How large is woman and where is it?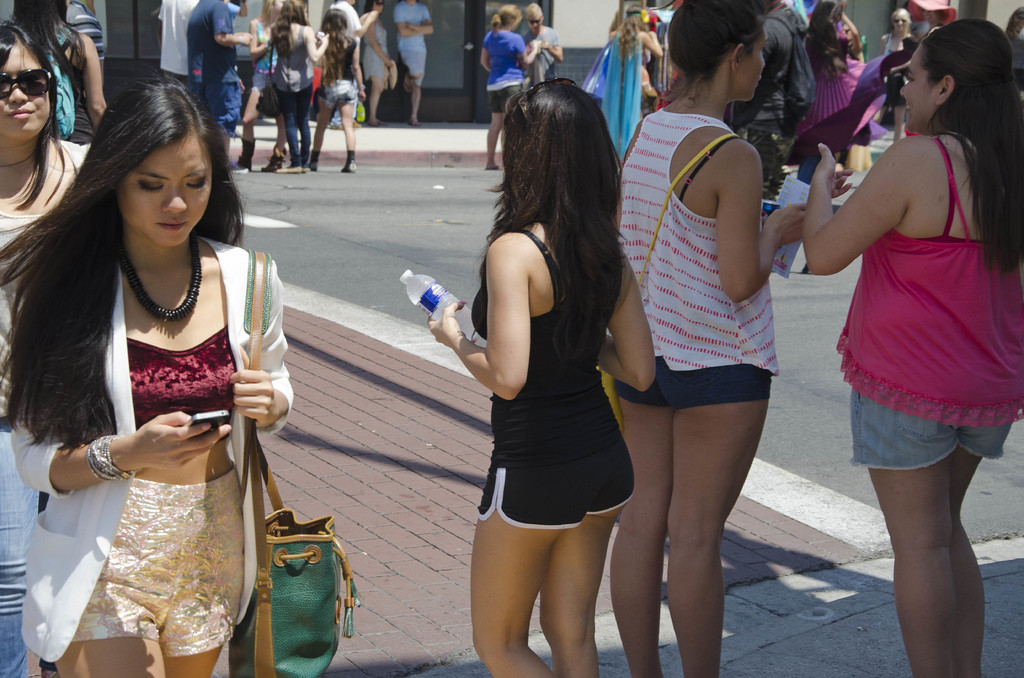
Bounding box: detection(1, 0, 109, 140).
